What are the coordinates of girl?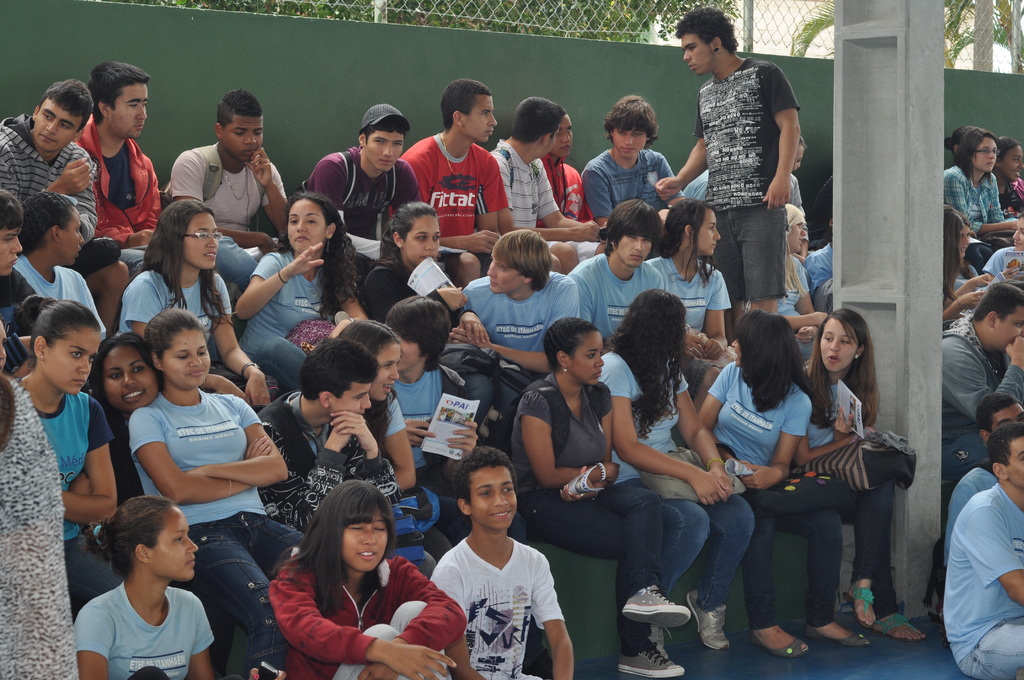
bbox(646, 201, 728, 416).
